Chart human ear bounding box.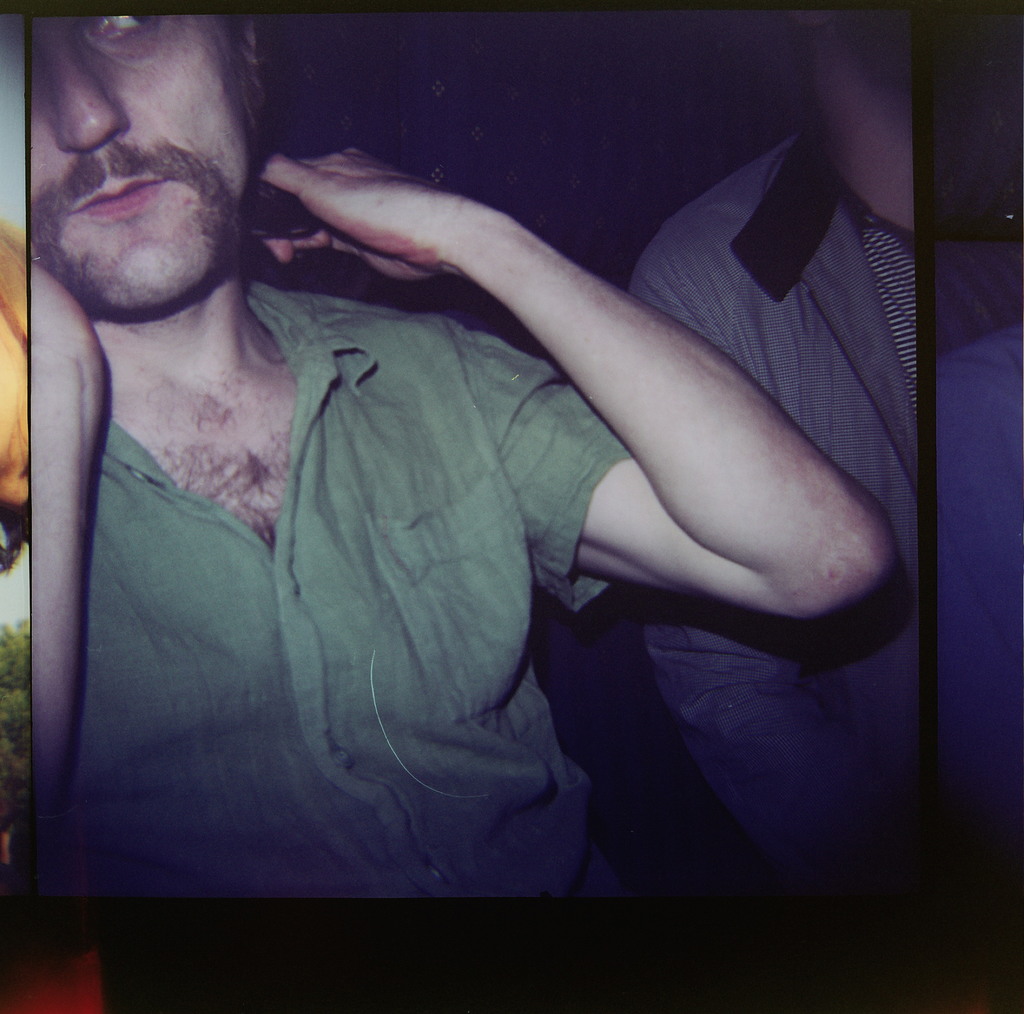
Charted: x1=234, y1=18, x2=269, y2=104.
